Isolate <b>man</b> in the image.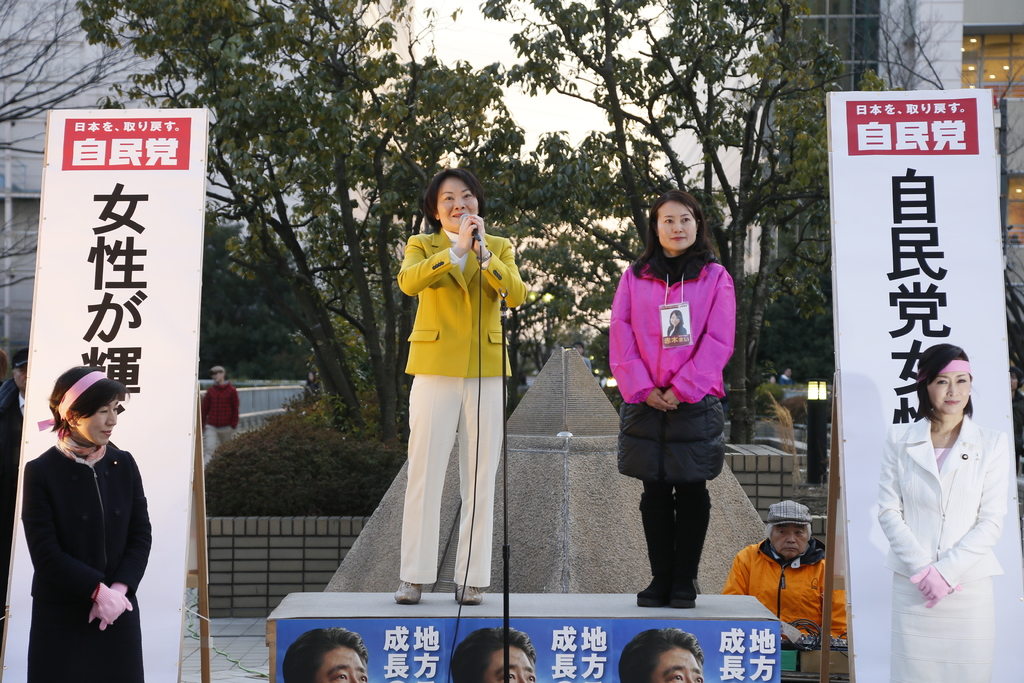
Isolated region: x1=196, y1=363, x2=243, y2=463.
